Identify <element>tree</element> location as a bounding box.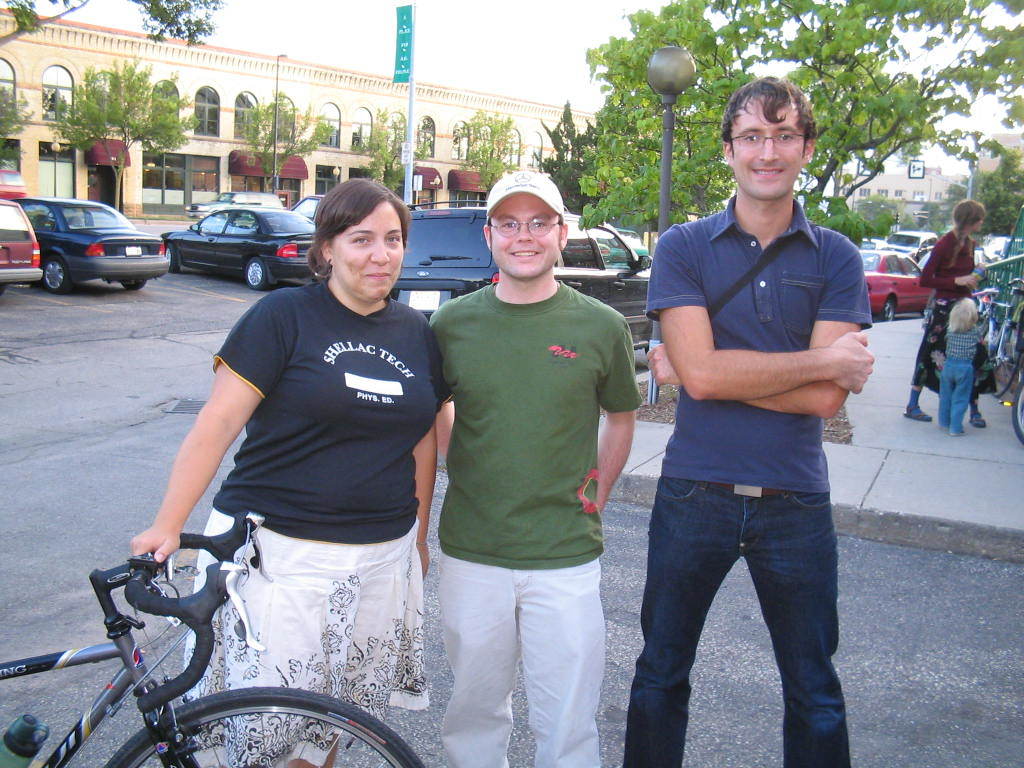
244, 85, 340, 190.
